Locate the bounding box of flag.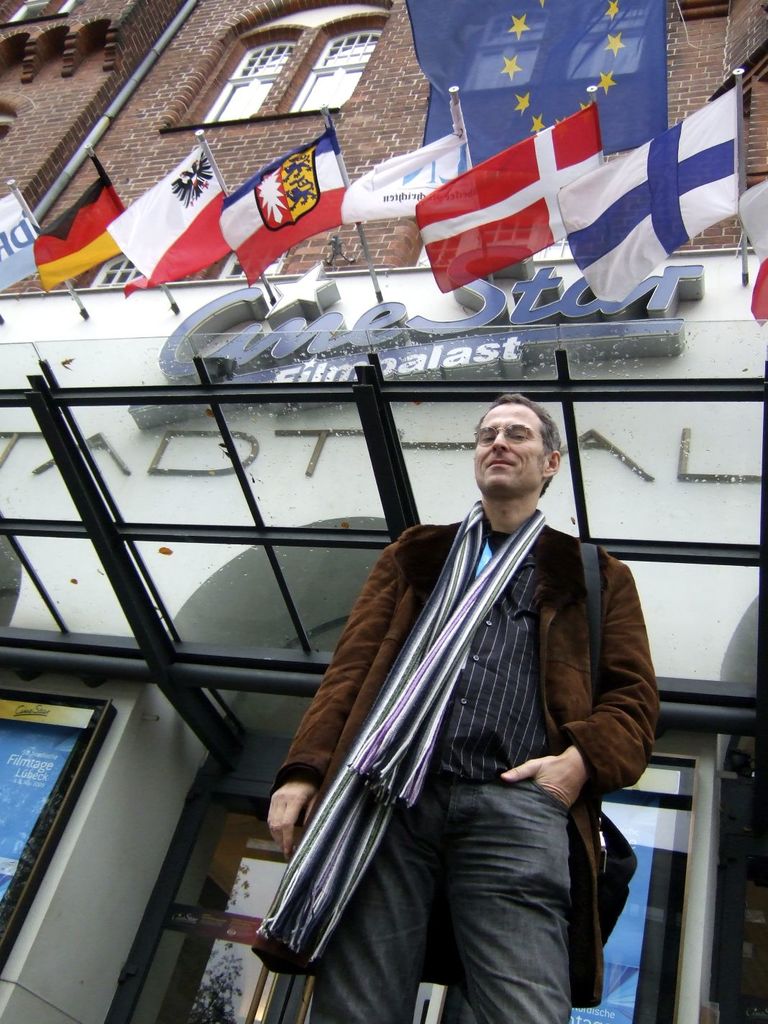
Bounding box: locate(0, 190, 59, 293).
